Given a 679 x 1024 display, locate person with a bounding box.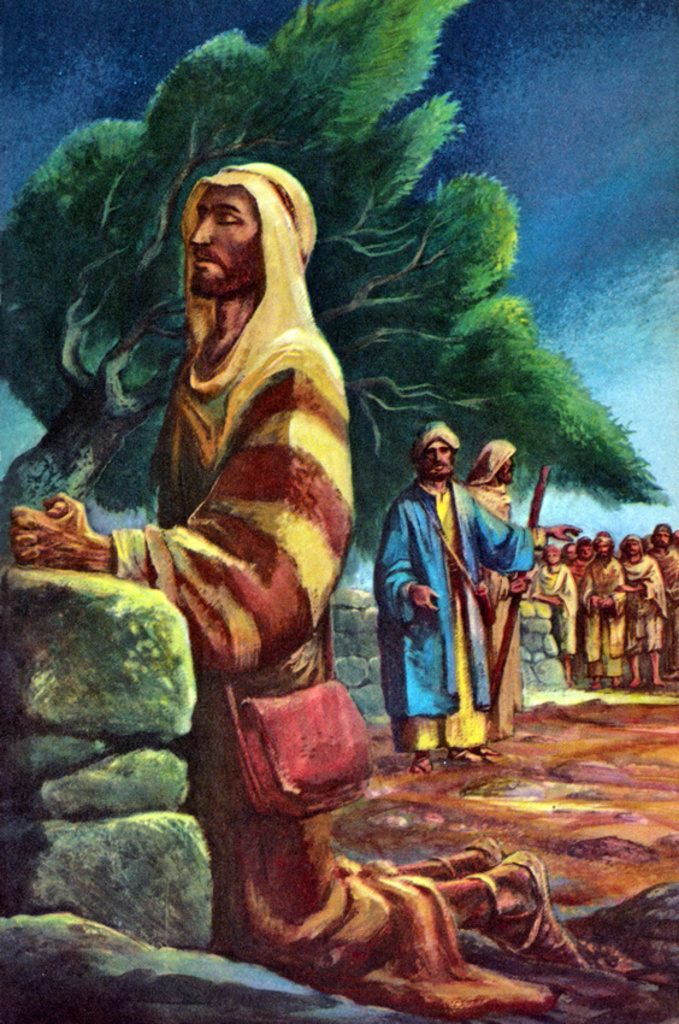
Located: (x1=483, y1=446, x2=554, y2=753).
